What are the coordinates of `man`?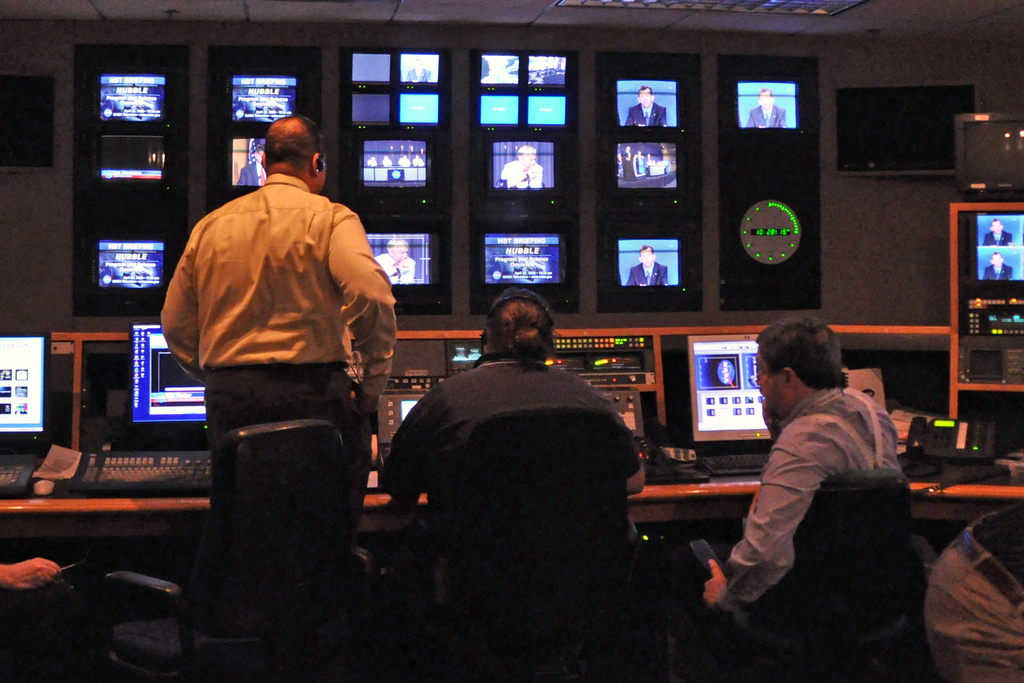
select_region(624, 86, 667, 126).
